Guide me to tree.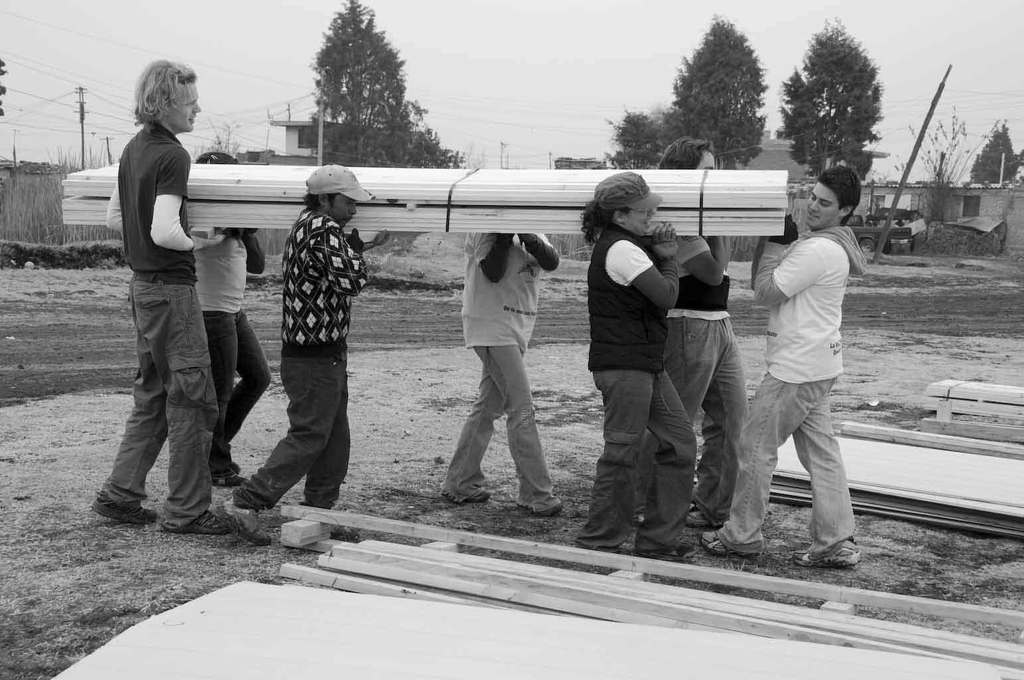
Guidance: rect(768, 11, 884, 184).
